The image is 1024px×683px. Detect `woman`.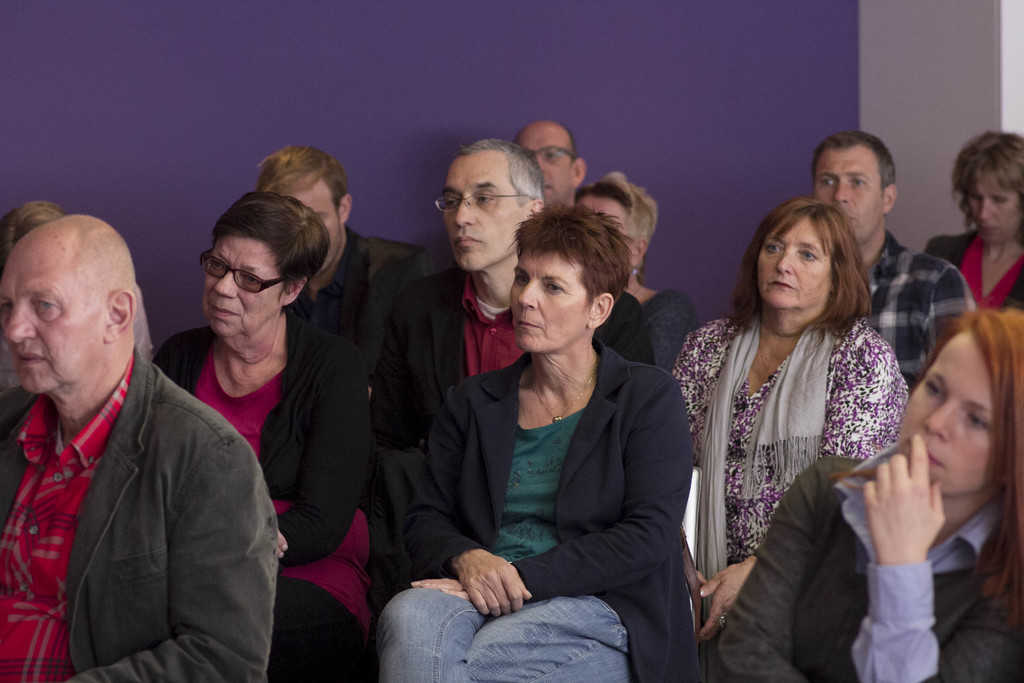
Detection: {"x1": 925, "y1": 126, "x2": 1023, "y2": 313}.
